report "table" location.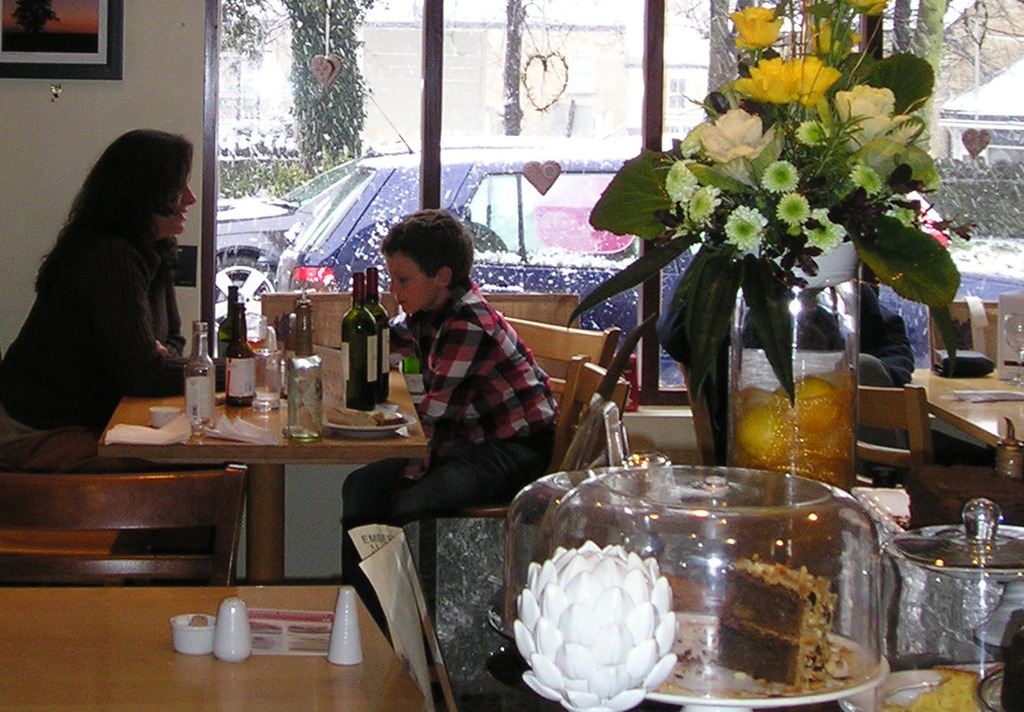
Report: left=97, top=364, right=428, bottom=581.
